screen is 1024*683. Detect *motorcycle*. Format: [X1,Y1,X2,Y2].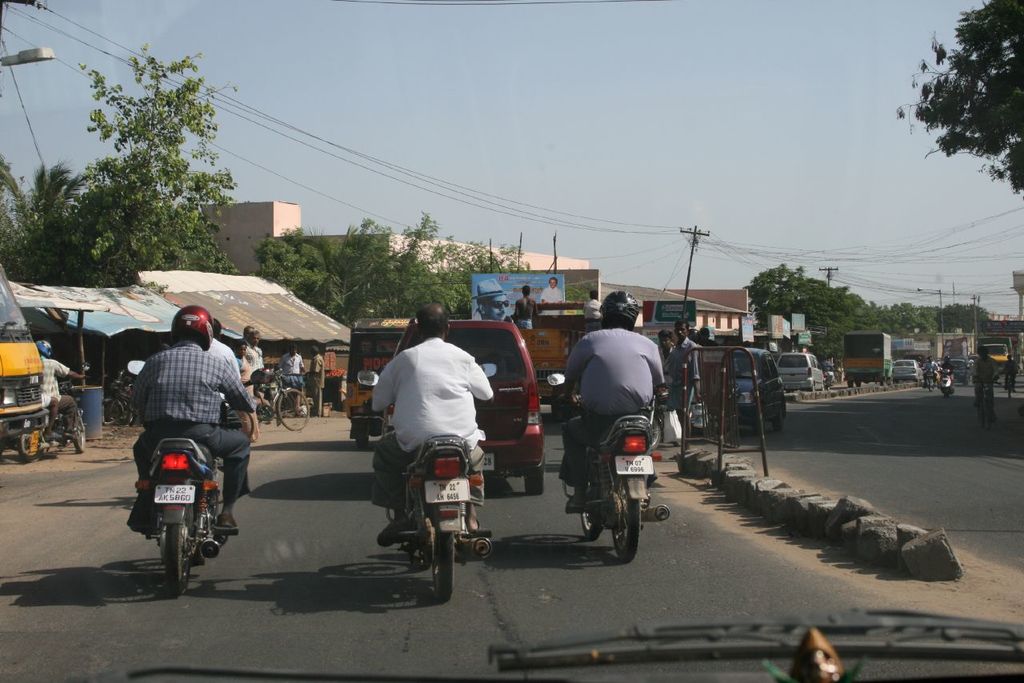
[128,356,266,586].
